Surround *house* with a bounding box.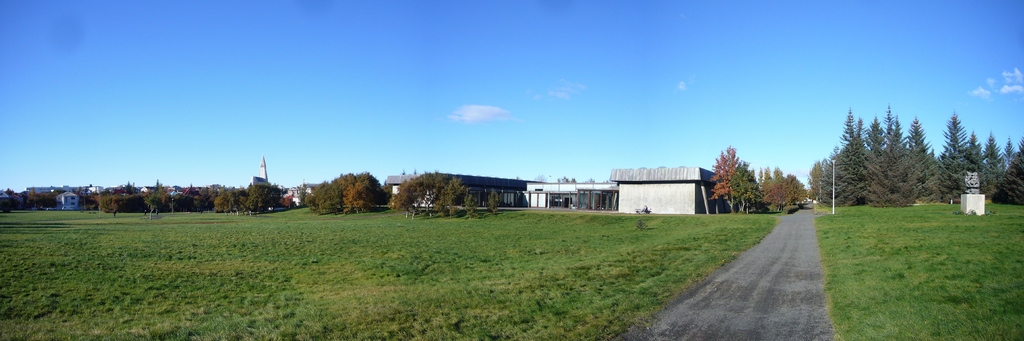
region(404, 169, 530, 208).
